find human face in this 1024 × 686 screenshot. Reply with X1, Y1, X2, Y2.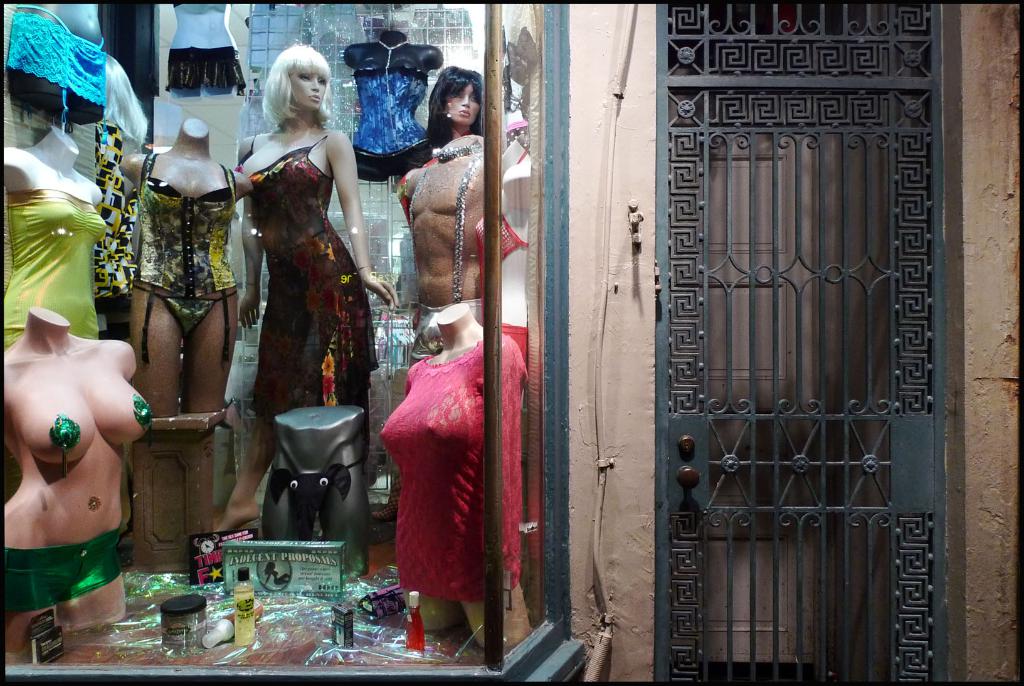
444, 75, 479, 124.
